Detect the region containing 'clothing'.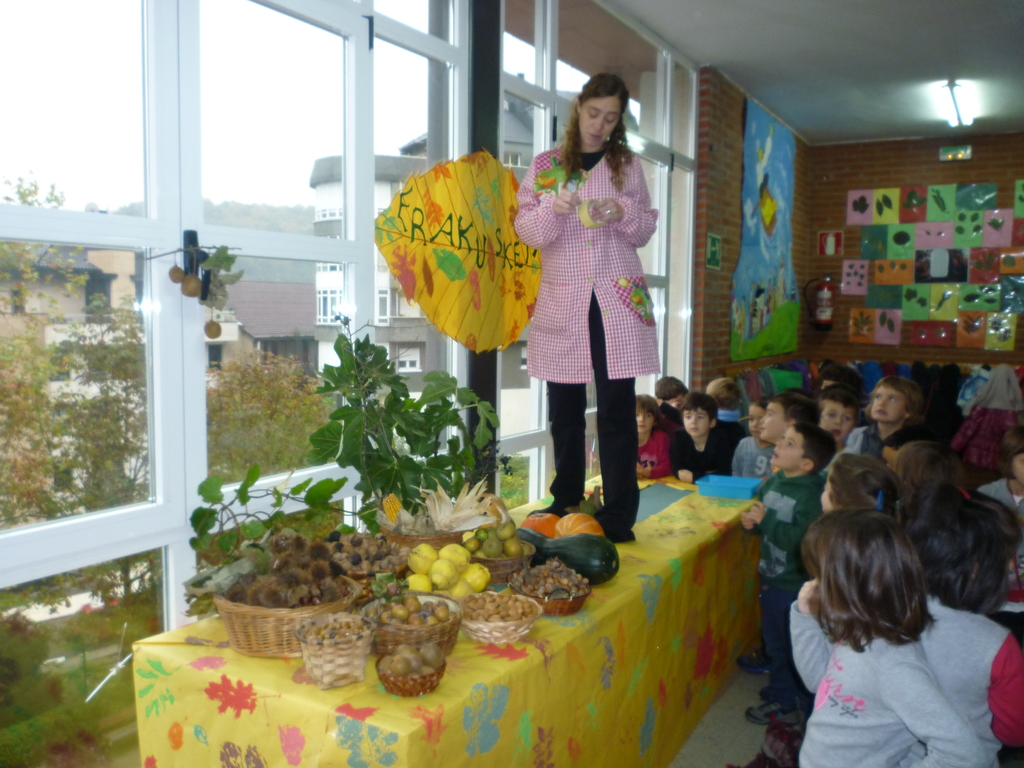
<bbox>851, 422, 890, 458</bbox>.
